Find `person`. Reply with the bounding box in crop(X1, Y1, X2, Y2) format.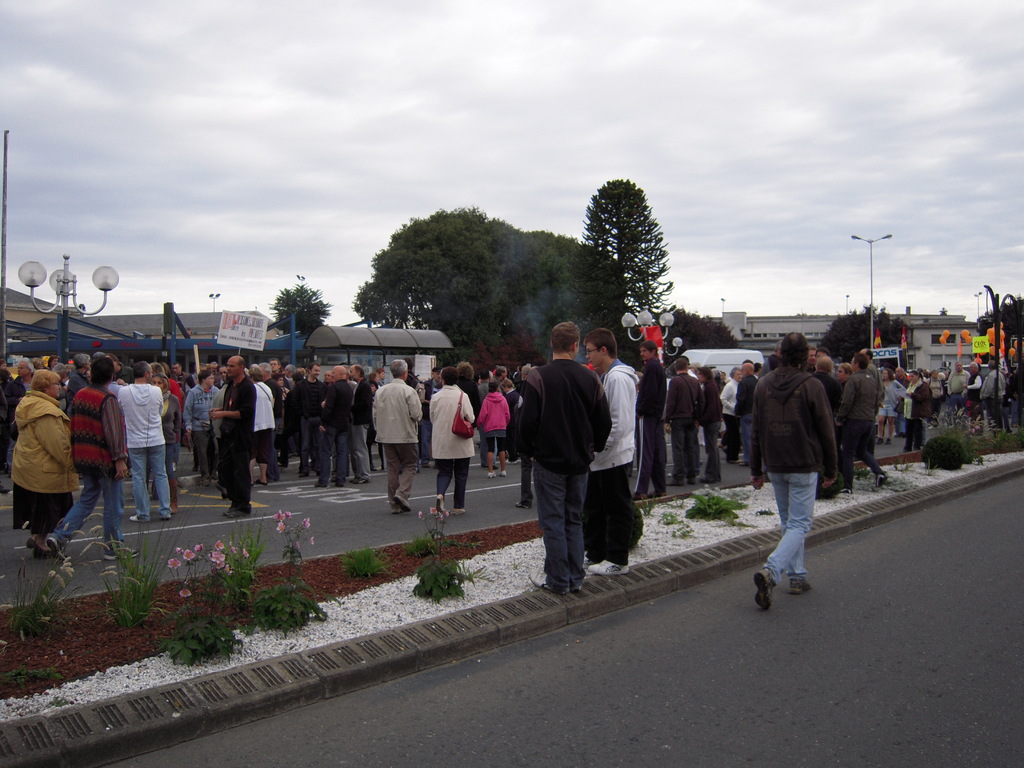
crop(588, 329, 639, 582).
